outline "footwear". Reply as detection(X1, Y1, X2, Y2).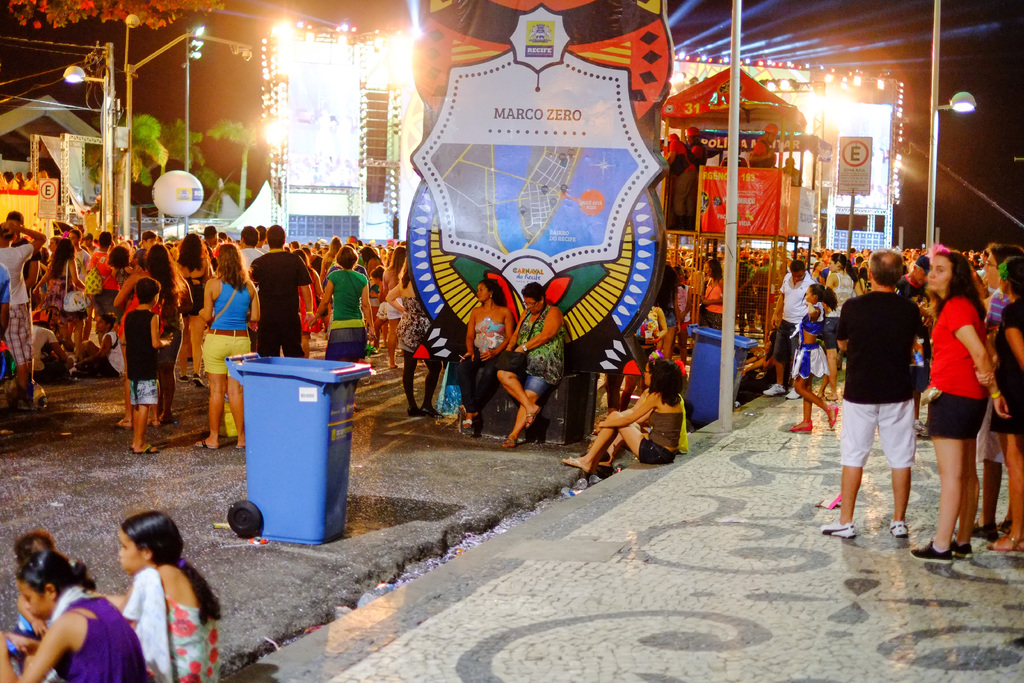
detection(954, 521, 998, 541).
